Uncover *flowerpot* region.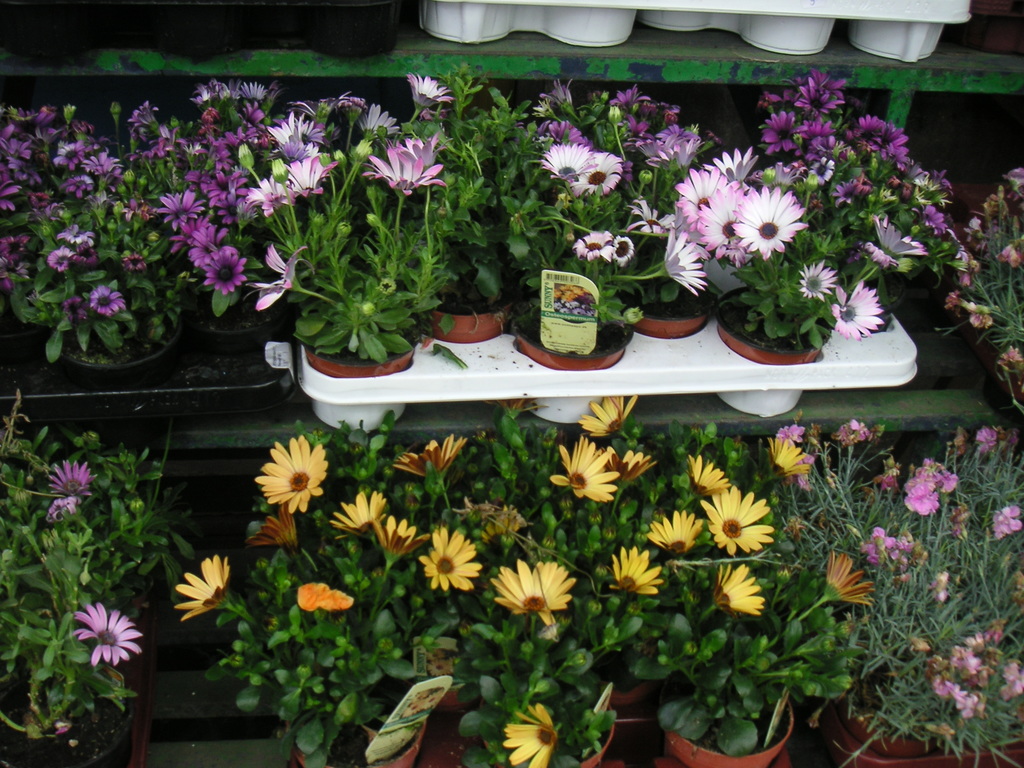
Uncovered: pyautogui.locateOnScreen(838, 662, 1023, 767).
